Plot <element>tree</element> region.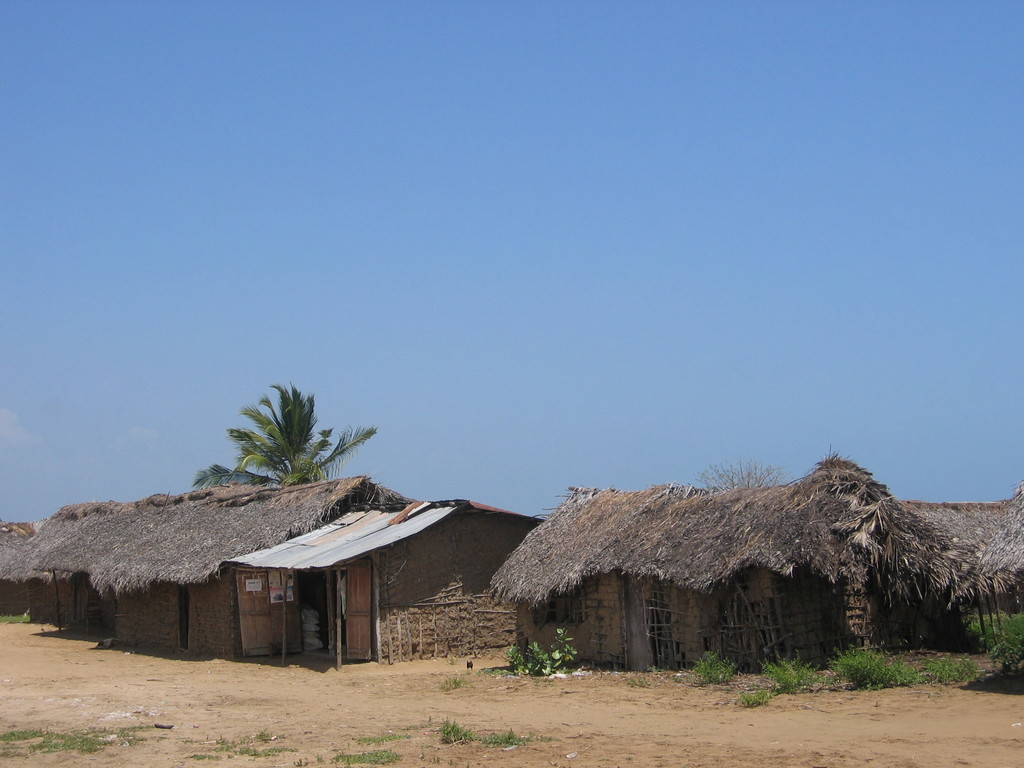
Plotted at crop(769, 662, 815, 705).
